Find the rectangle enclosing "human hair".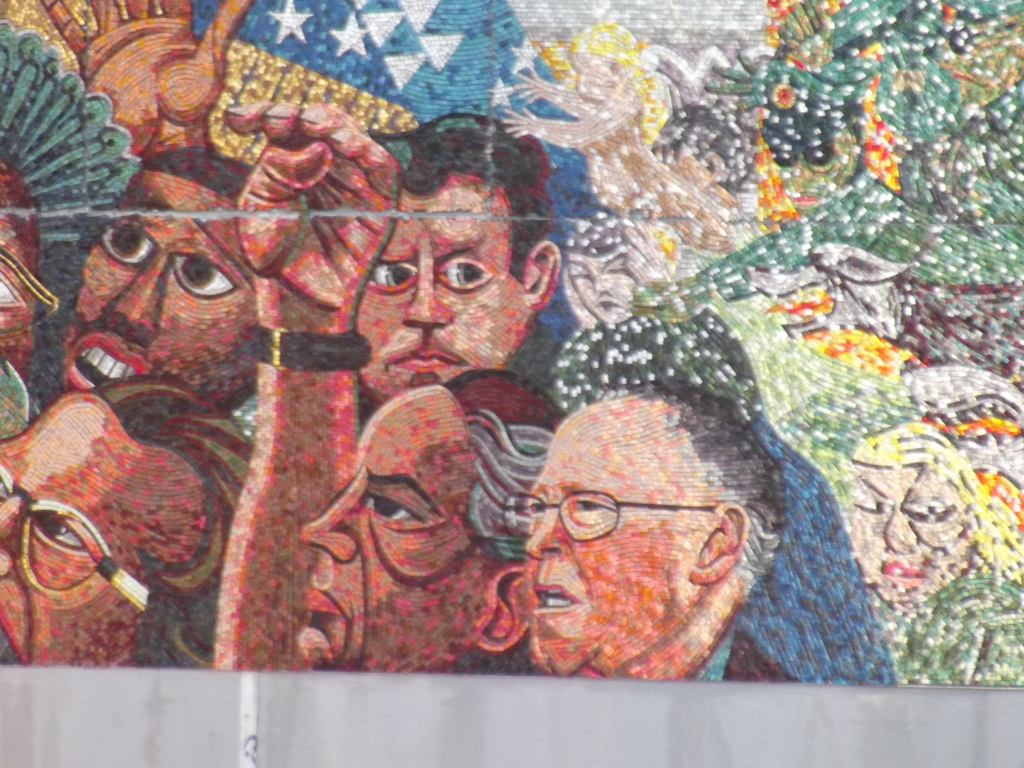
88:375:257:680.
